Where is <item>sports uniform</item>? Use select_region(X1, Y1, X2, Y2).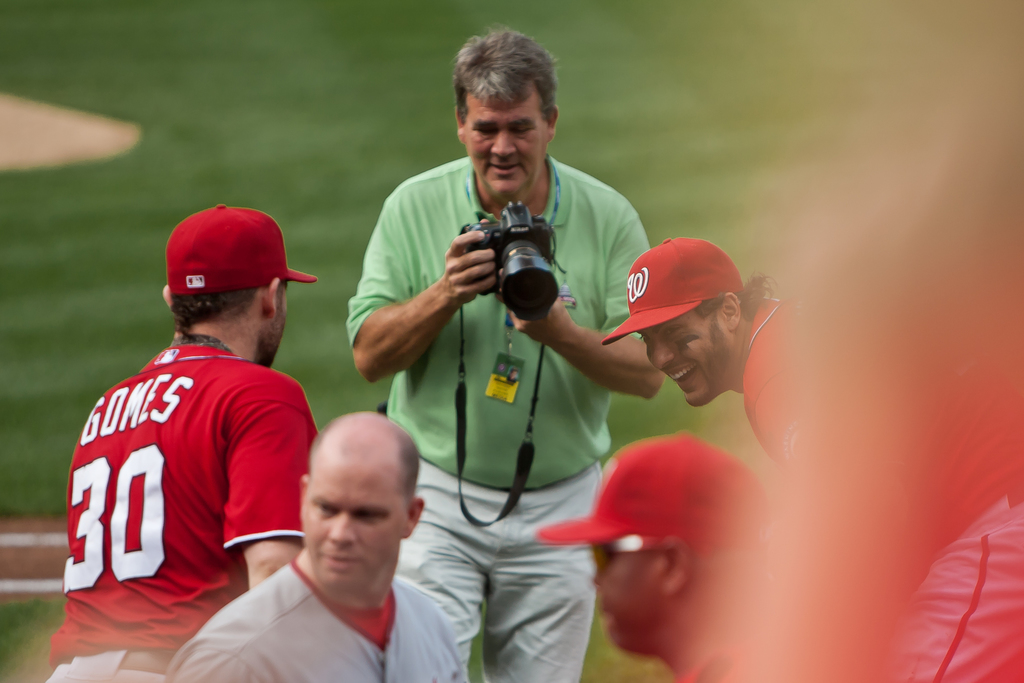
select_region(535, 431, 771, 682).
